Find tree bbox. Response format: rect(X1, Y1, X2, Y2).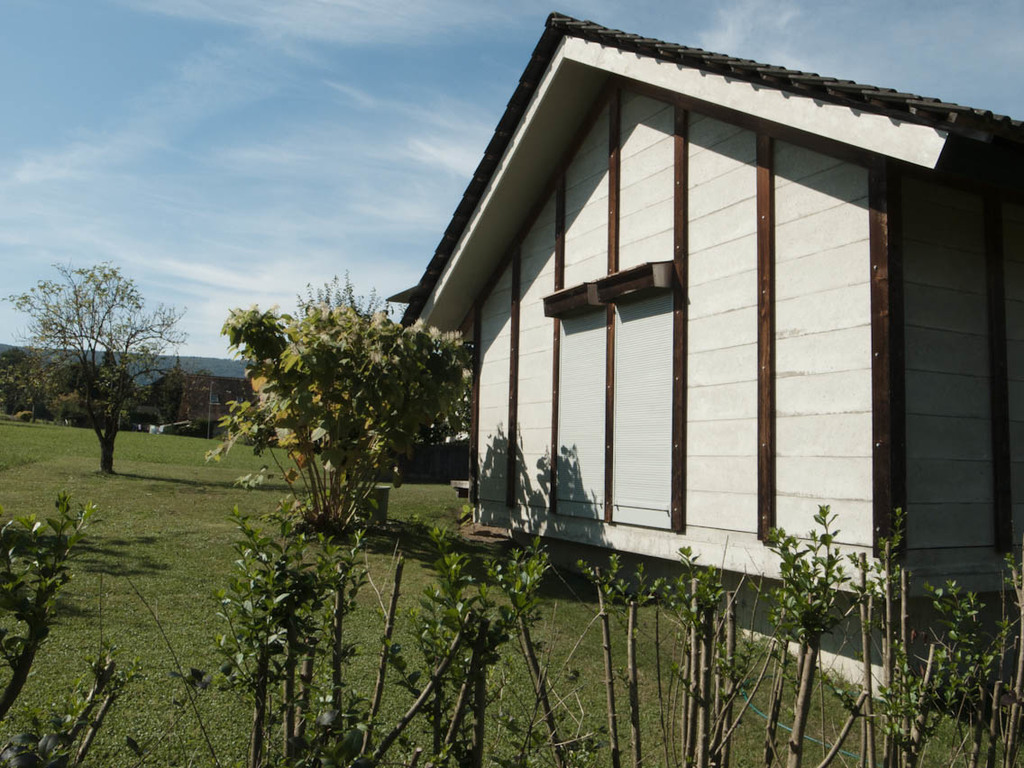
rect(33, 223, 181, 474).
